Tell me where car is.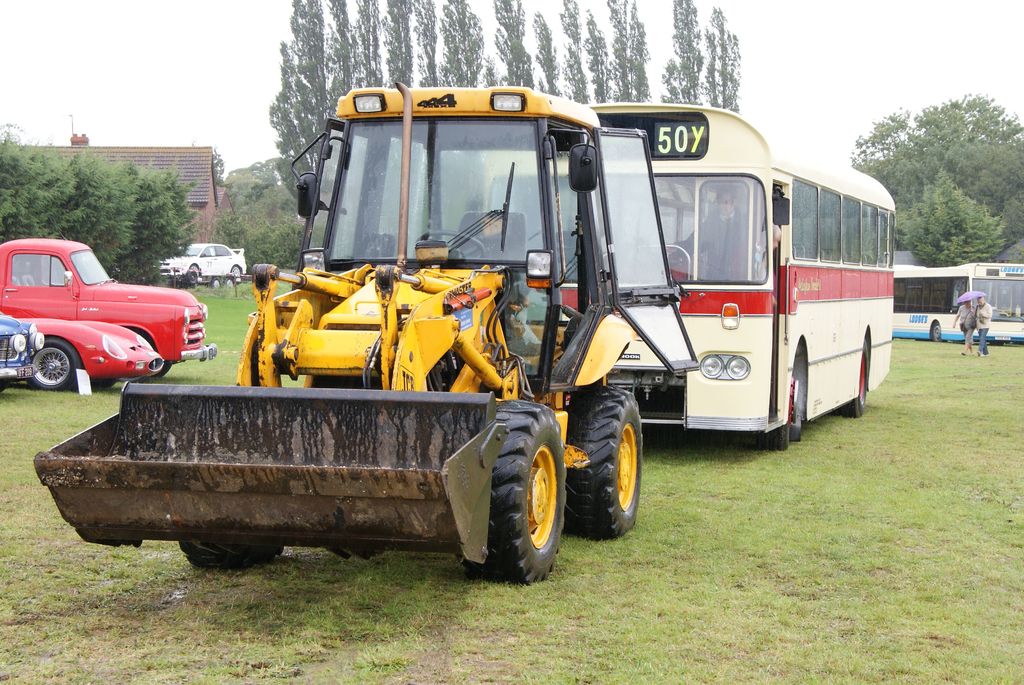
car is at 0/236/219/375.
